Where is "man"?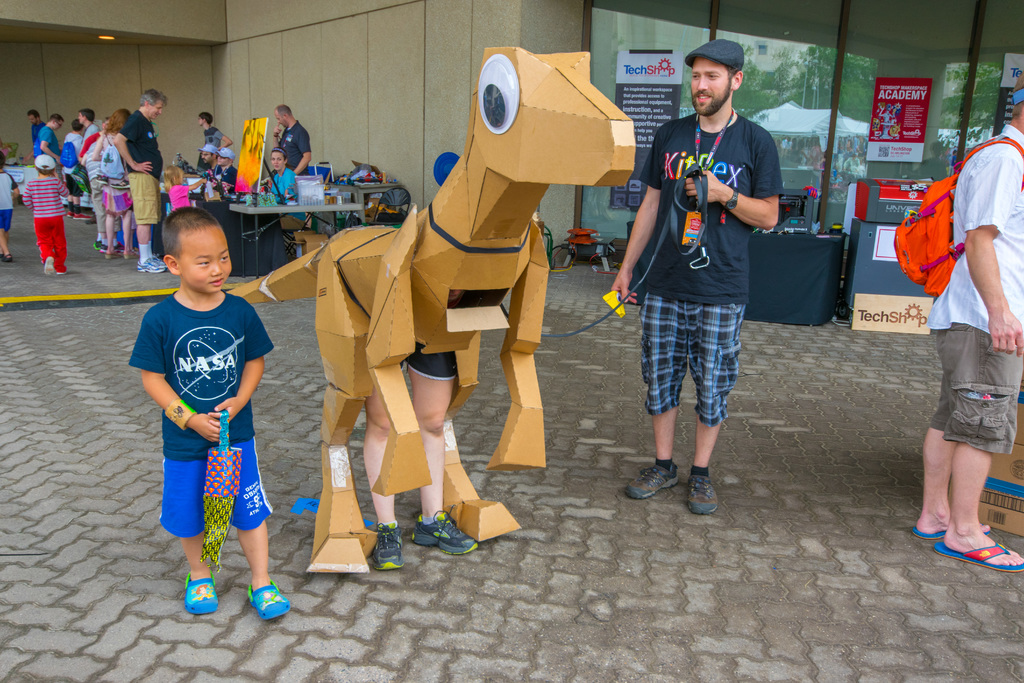
{"left": 620, "top": 37, "right": 796, "bottom": 522}.
